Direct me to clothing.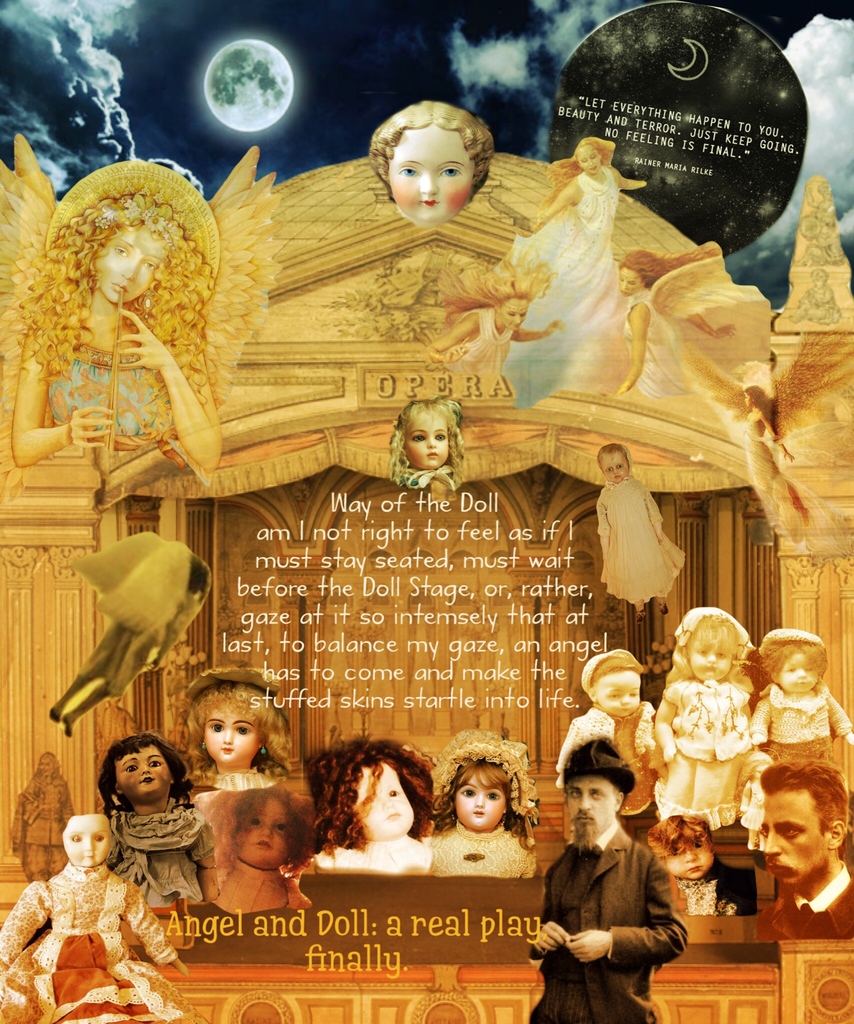
Direction: locate(656, 676, 775, 824).
